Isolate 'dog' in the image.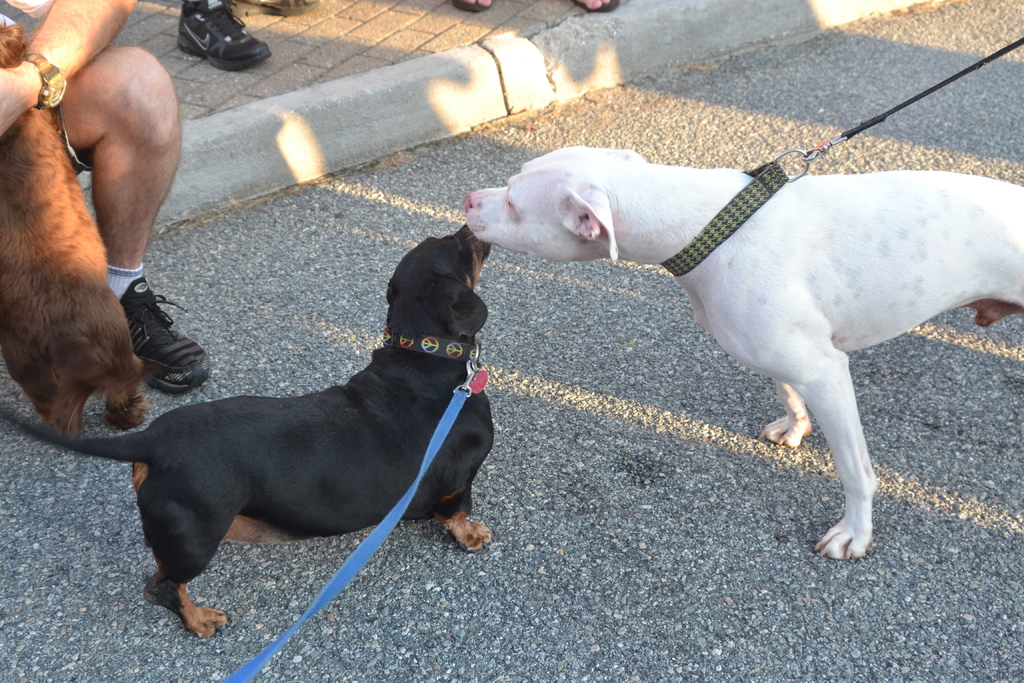
Isolated region: select_region(0, 24, 147, 444).
